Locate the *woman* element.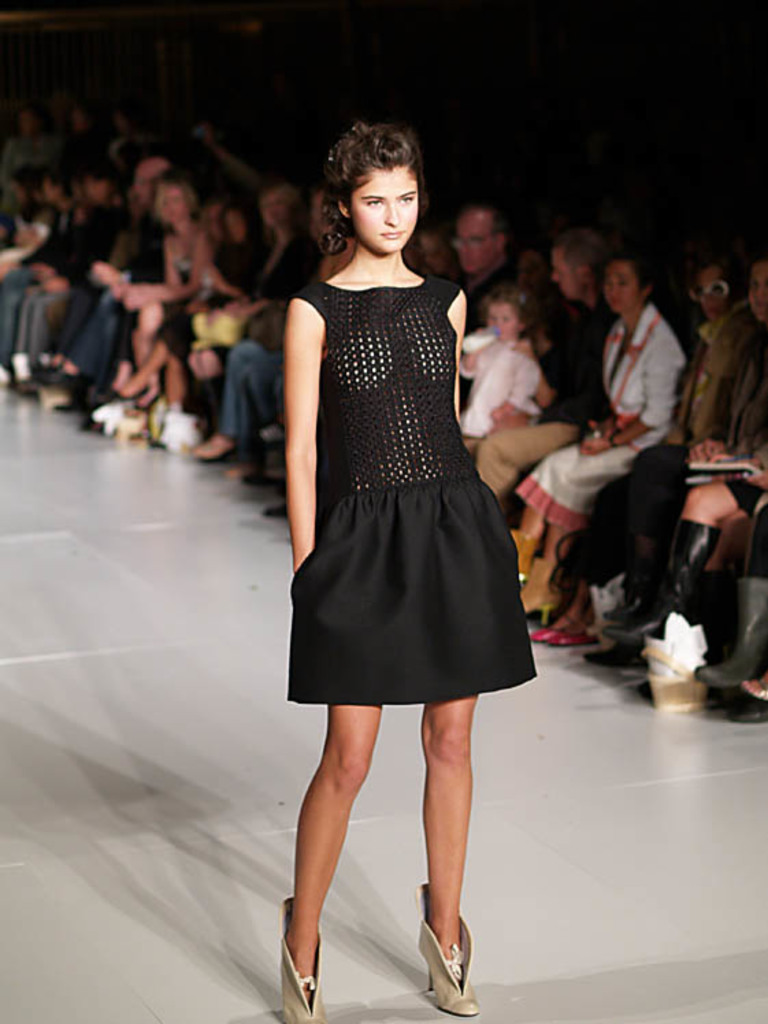
Element bbox: locate(251, 123, 561, 973).
